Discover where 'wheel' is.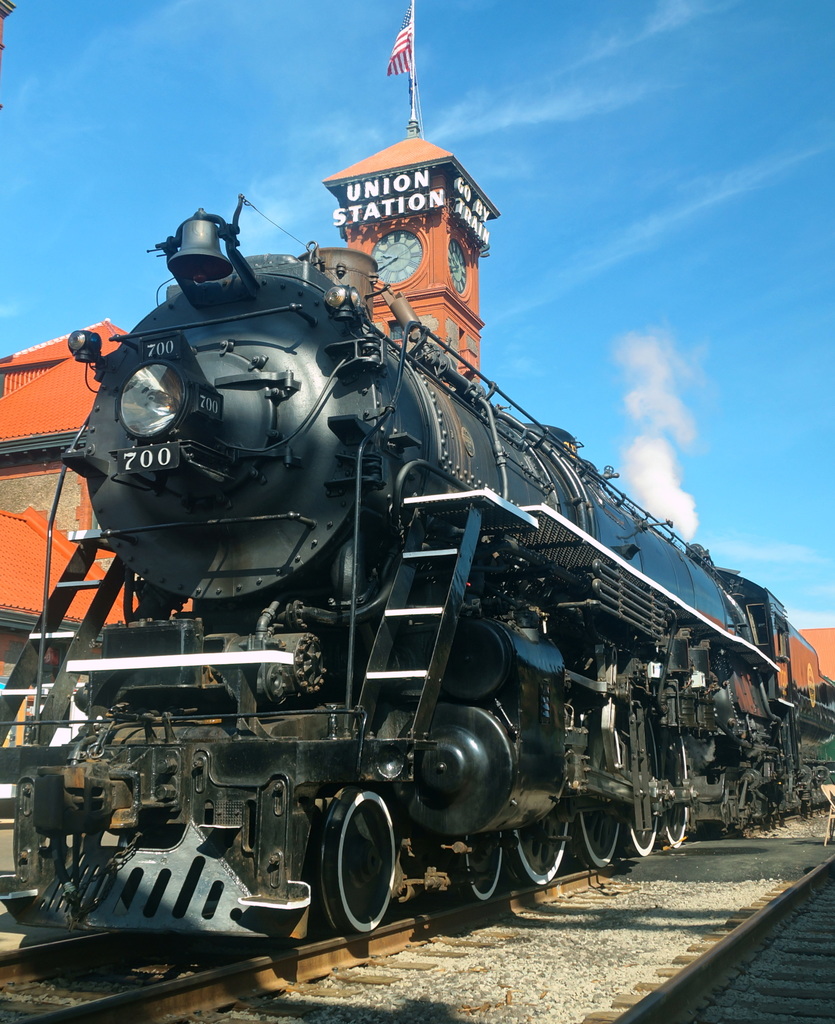
Discovered at 317, 786, 398, 936.
